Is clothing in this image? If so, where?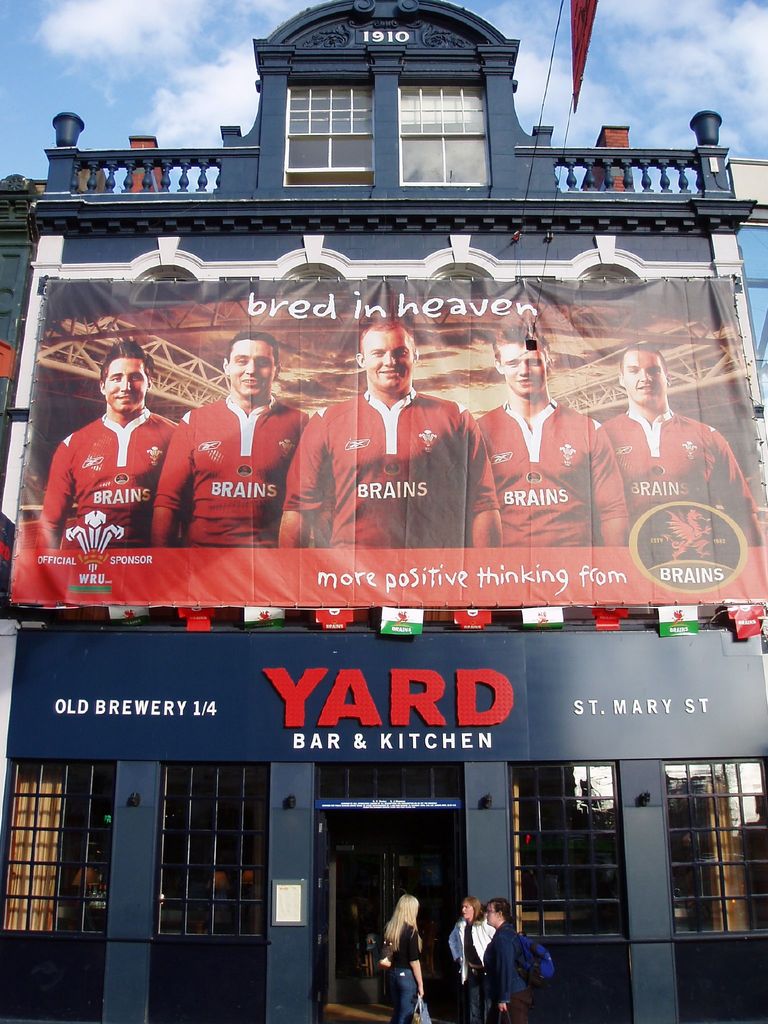
Yes, at l=475, t=394, r=629, b=548.
